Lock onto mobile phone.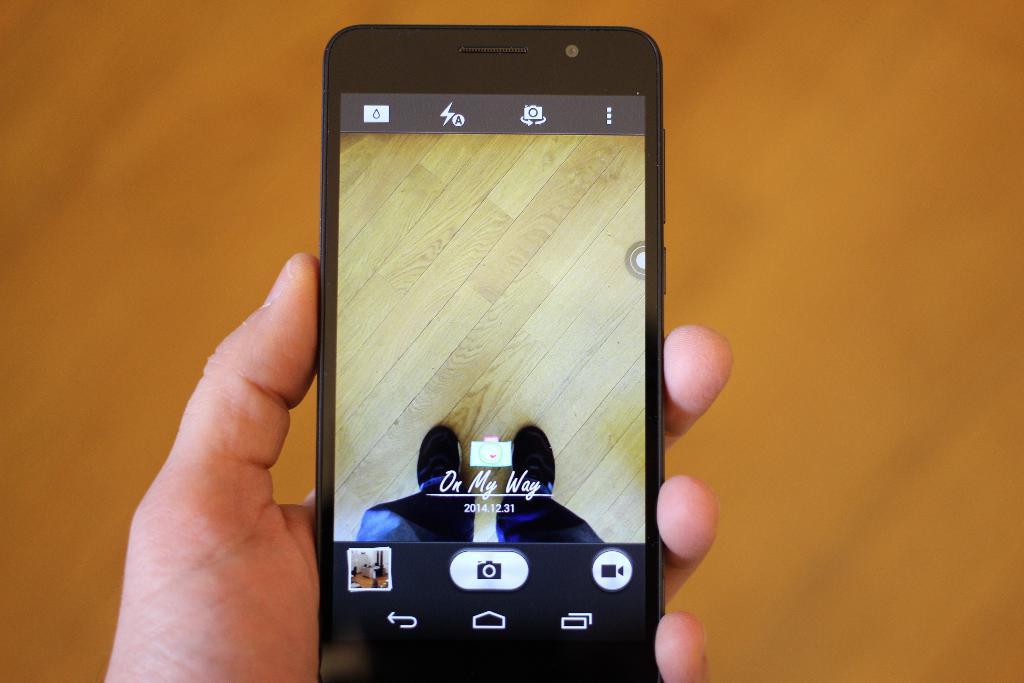
Locked: [310,10,684,668].
